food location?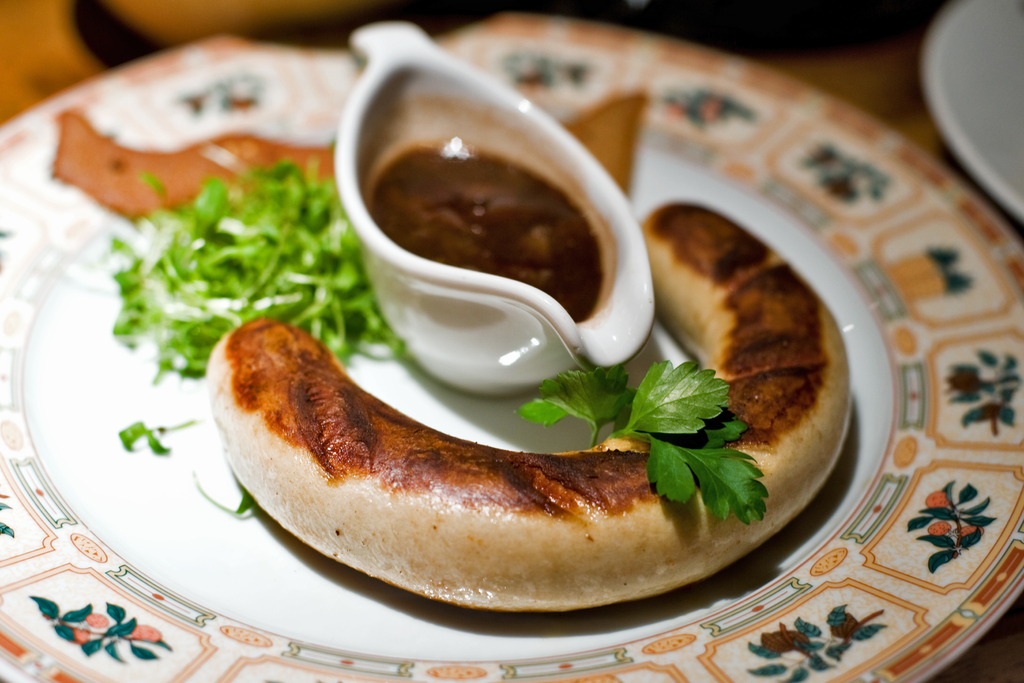
bbox(926, 488, 955, 514)
